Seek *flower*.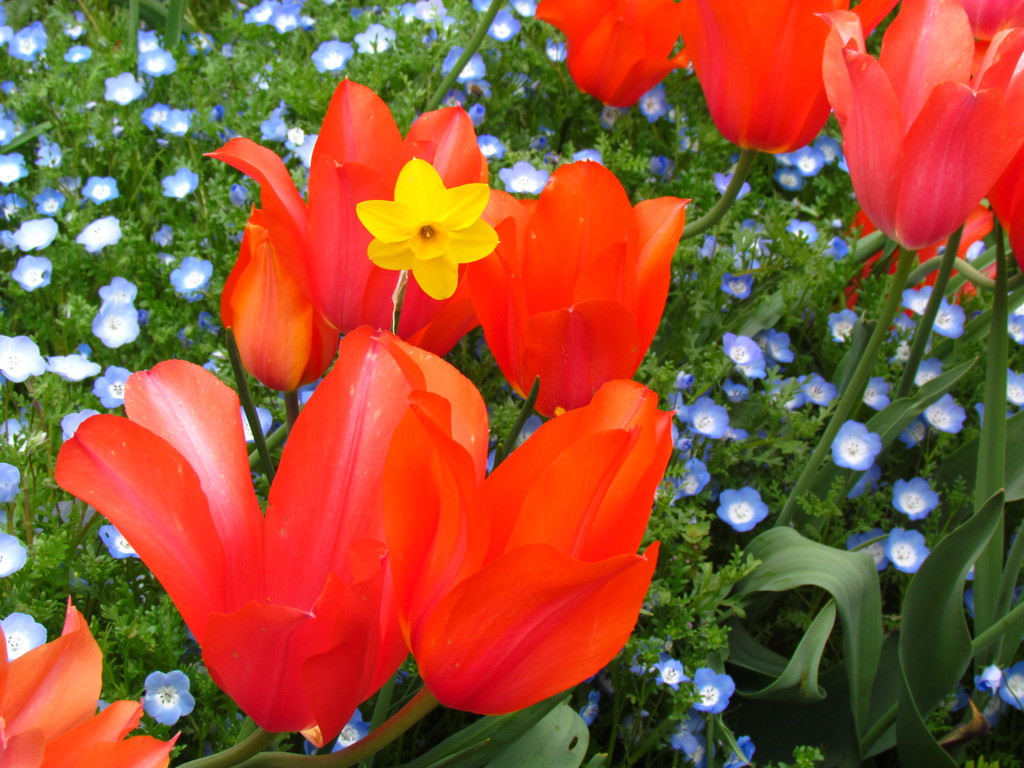
<box>77,220,123,262</box>.
